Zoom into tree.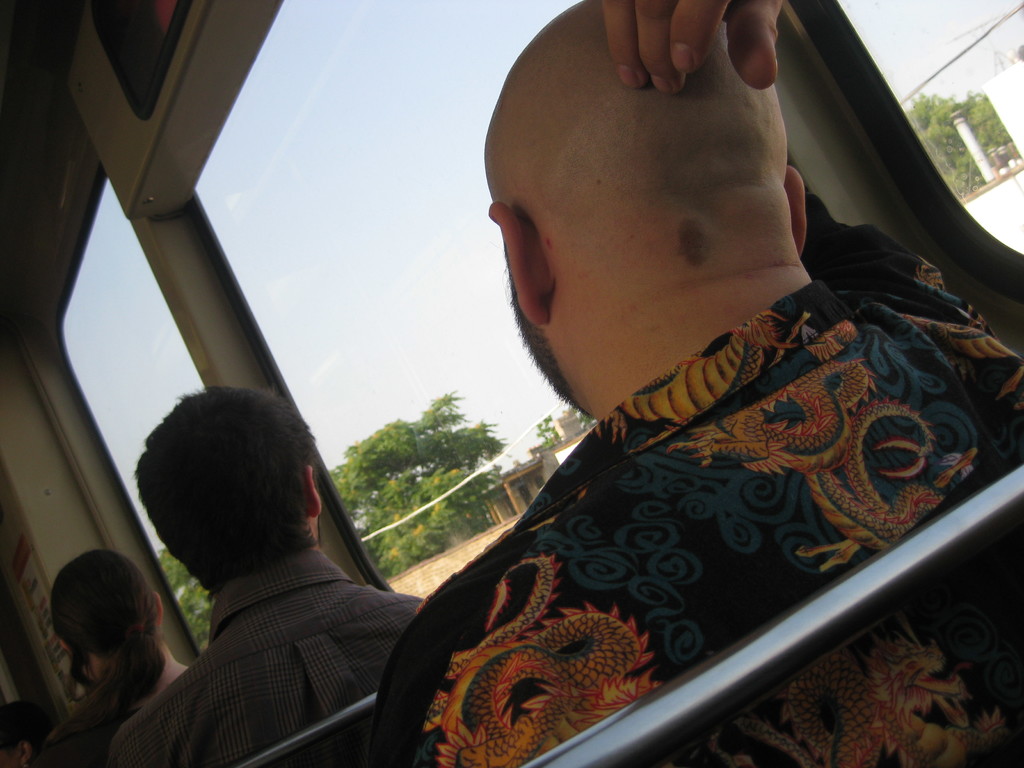
Zoom target: x1=371, y1=470, x2=479, y2=564.
